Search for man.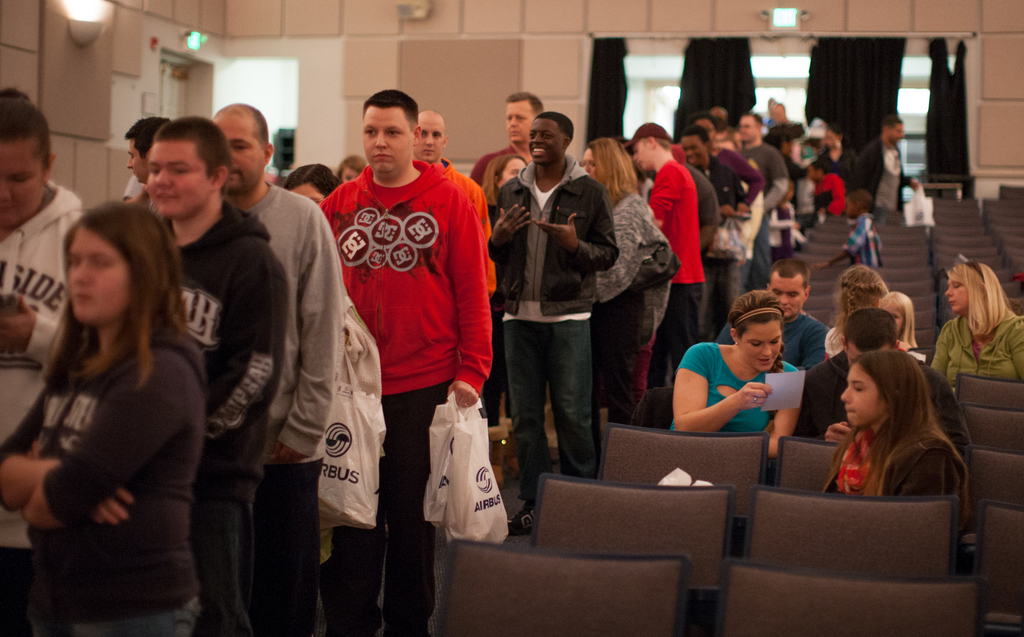
Found at 141, 114, 298, 636.
